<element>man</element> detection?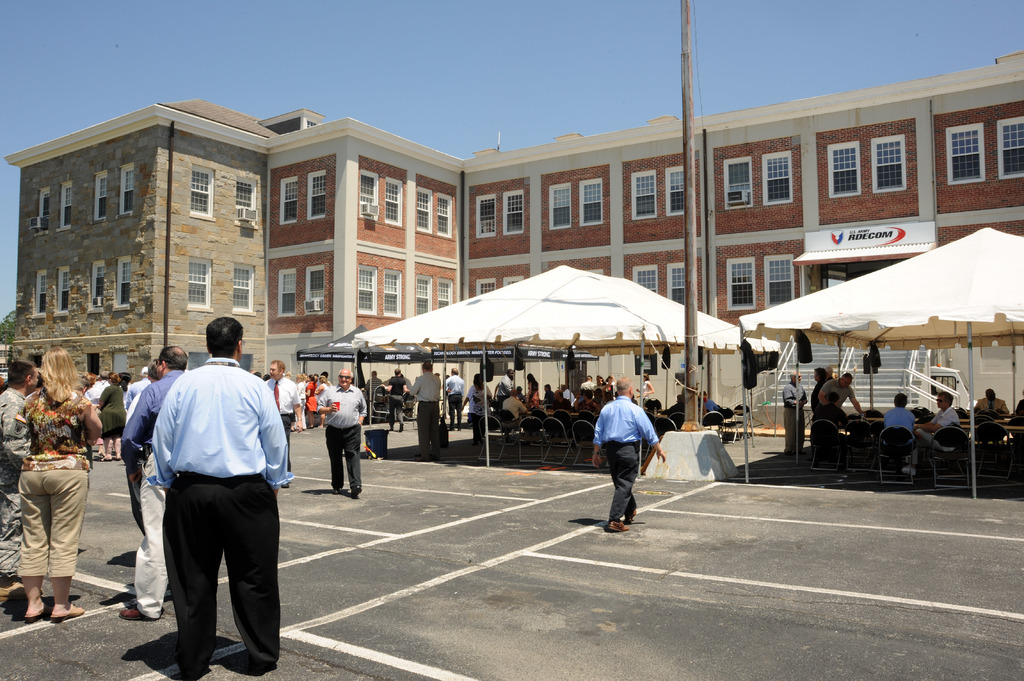
(left=442, top=367, right=461, bottom=433)
